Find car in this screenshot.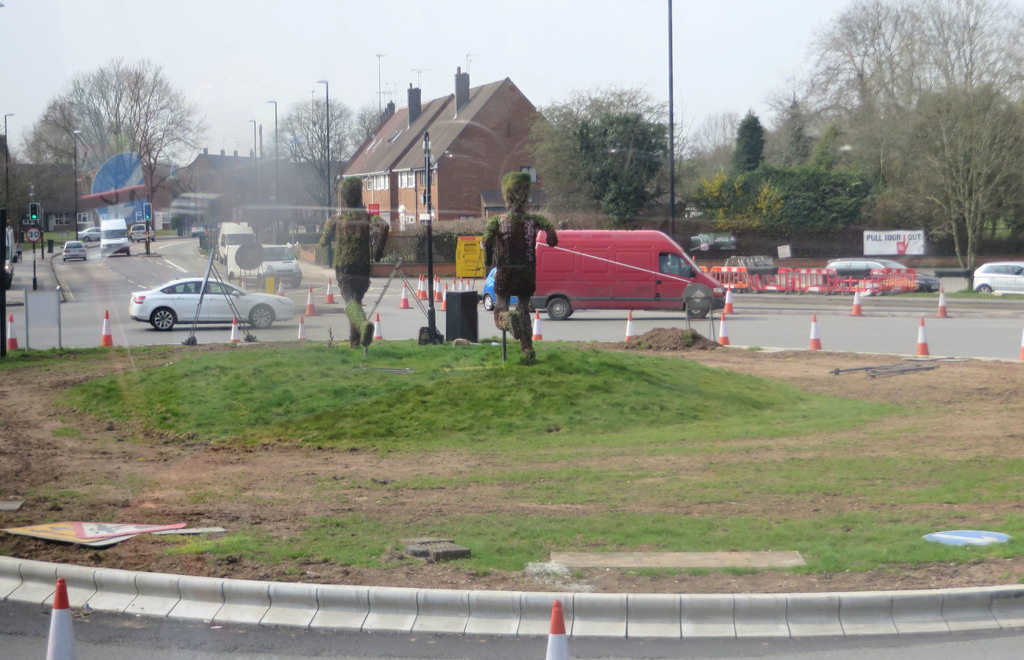
The bounding box for car is 131 273 297 333.
